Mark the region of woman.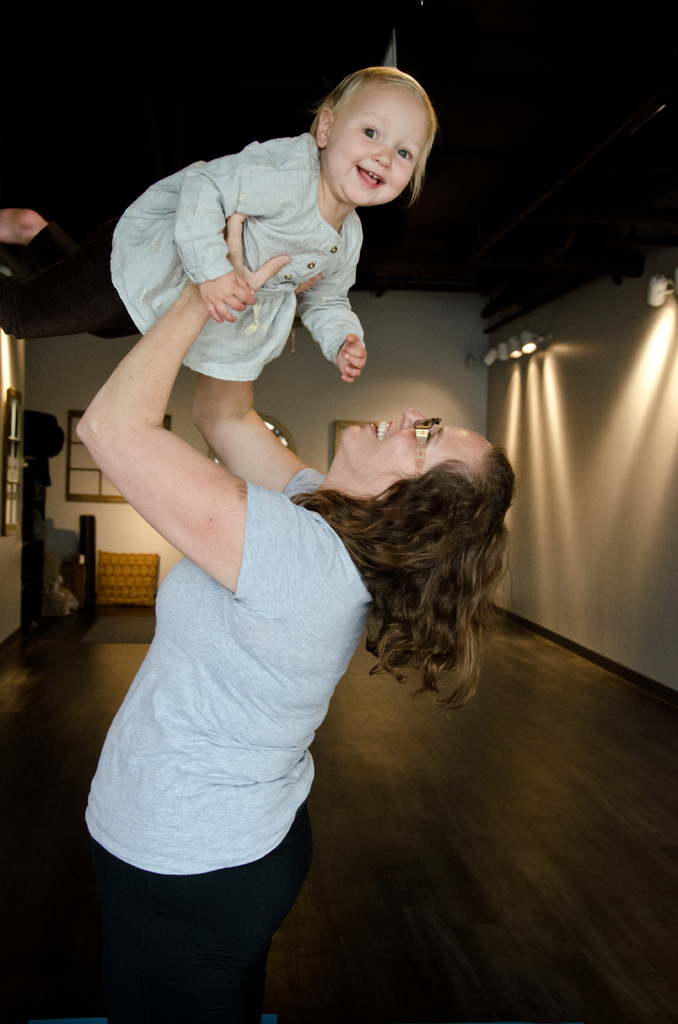
Region: l=84, t=92, r=482, b=1001.
